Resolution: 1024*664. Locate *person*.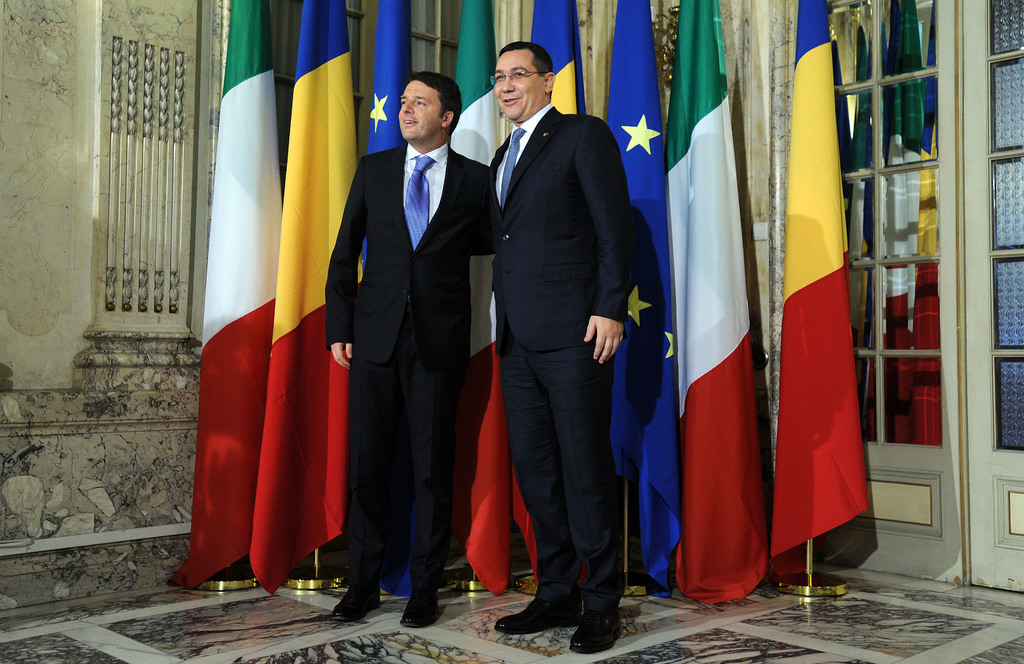
x1=460, y1=17, x2=649, y2=650.
